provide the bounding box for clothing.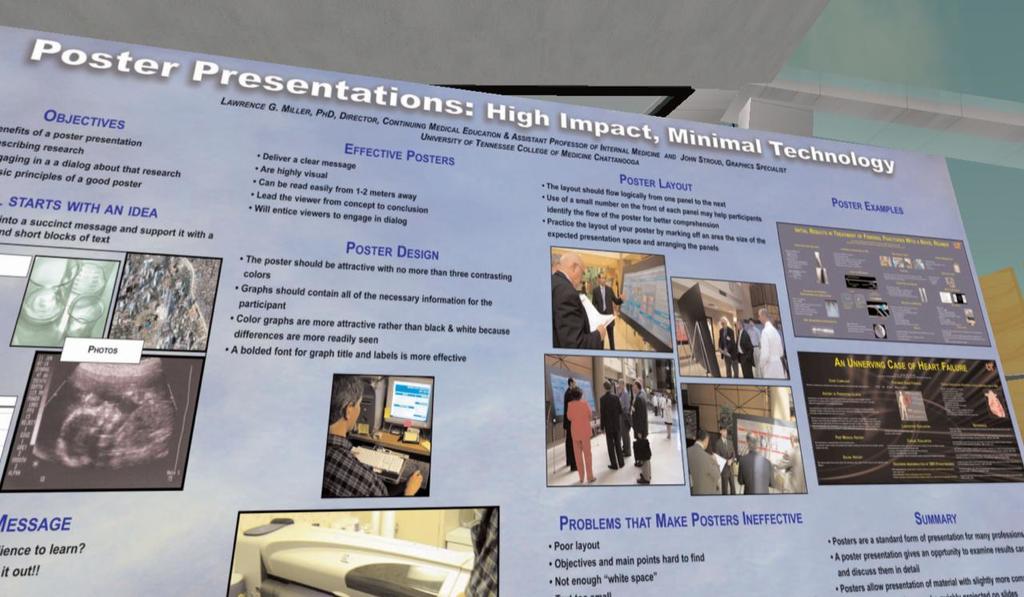
627:391:651:440.
